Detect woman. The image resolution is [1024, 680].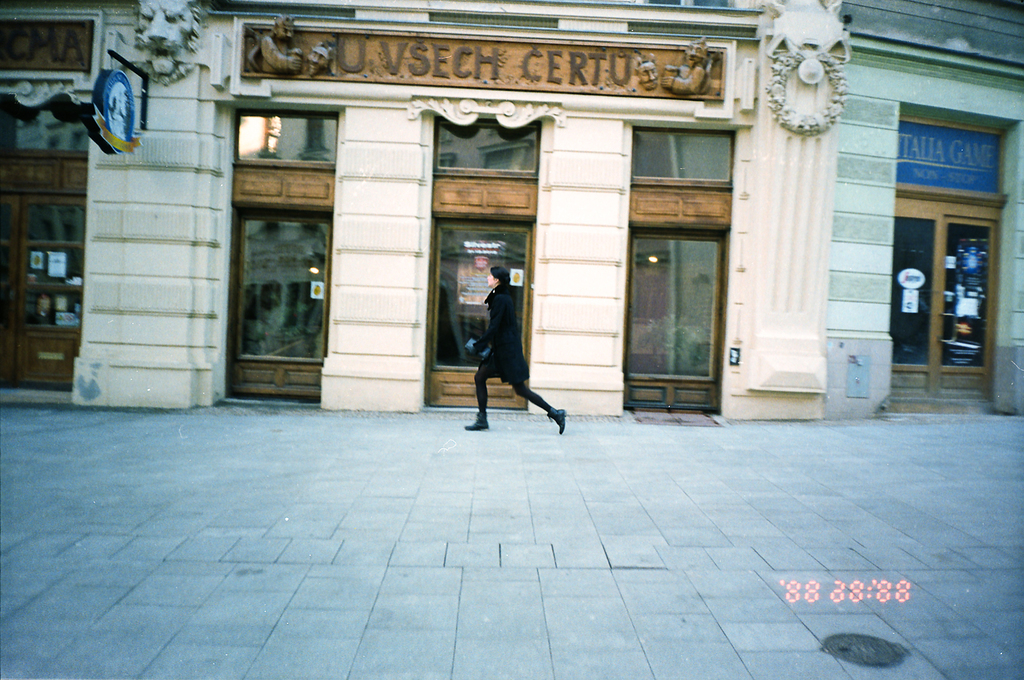
(left=467, top=264, right=566, bottom=436).
